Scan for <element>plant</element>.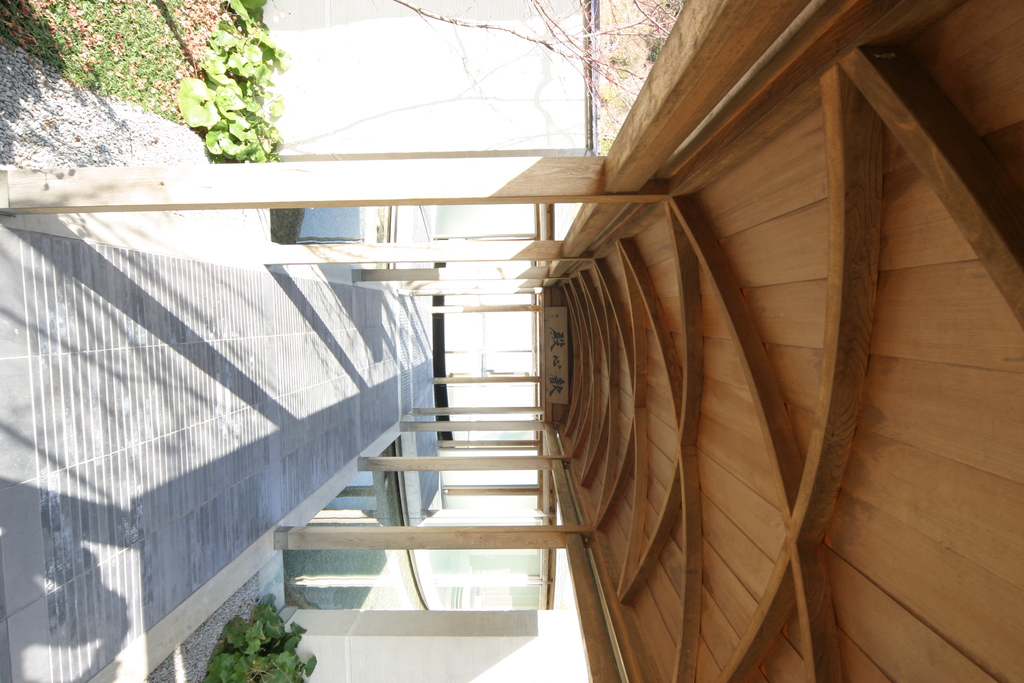
Scan result: bbox(173, 0, 287, 169).
